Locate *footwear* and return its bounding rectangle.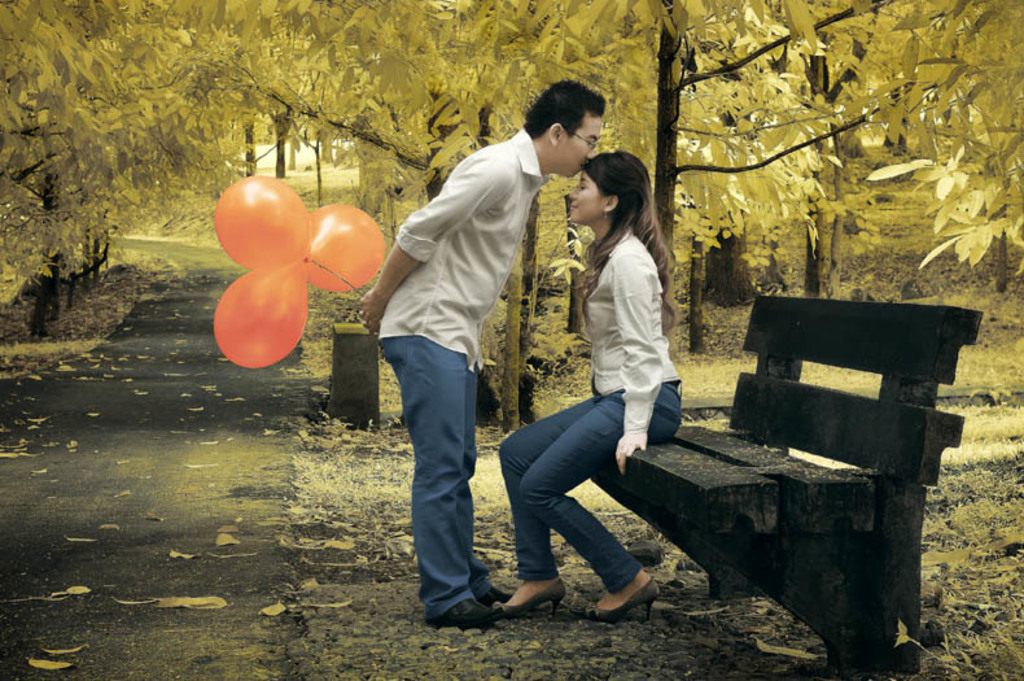
locate(493, 581, 568, 611).
